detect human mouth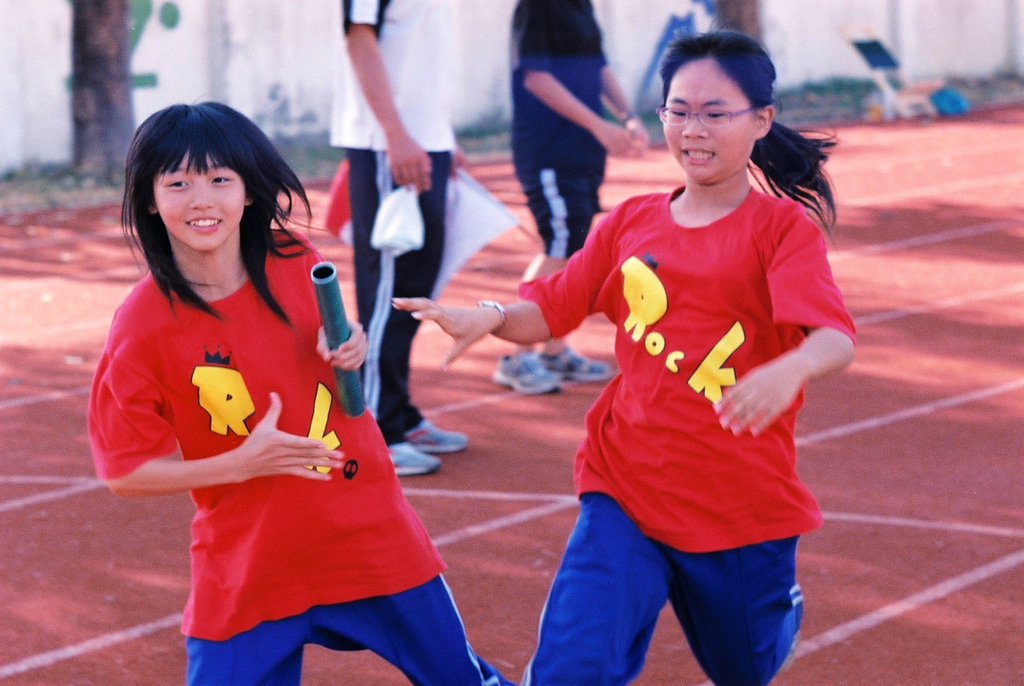
select_region(677, 141, 716, 166)
